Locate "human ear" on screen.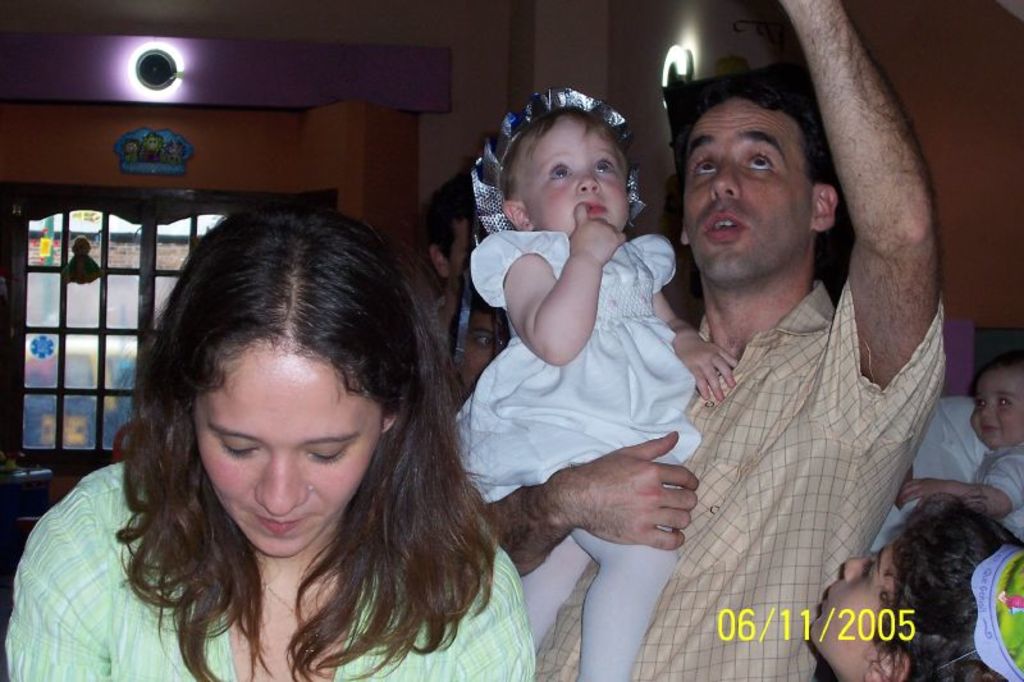
On screen at {"x1": 810, "y1": 183, "x2": 833, "y2": 230}.
